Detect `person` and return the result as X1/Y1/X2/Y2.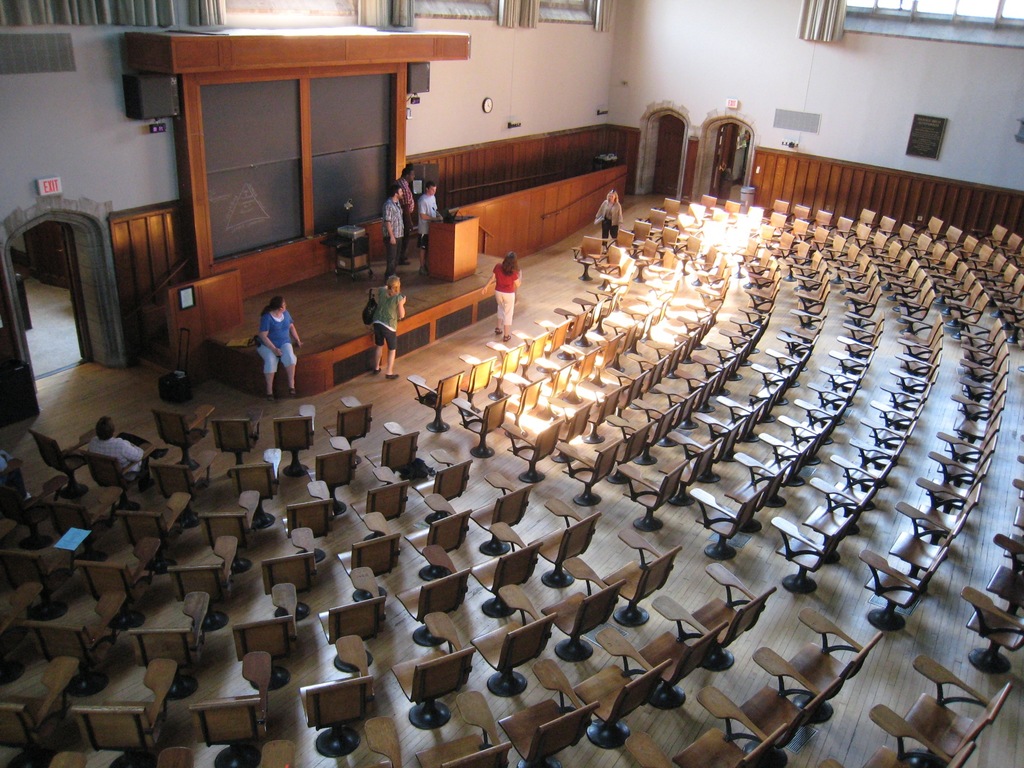
480/252/524/340.
